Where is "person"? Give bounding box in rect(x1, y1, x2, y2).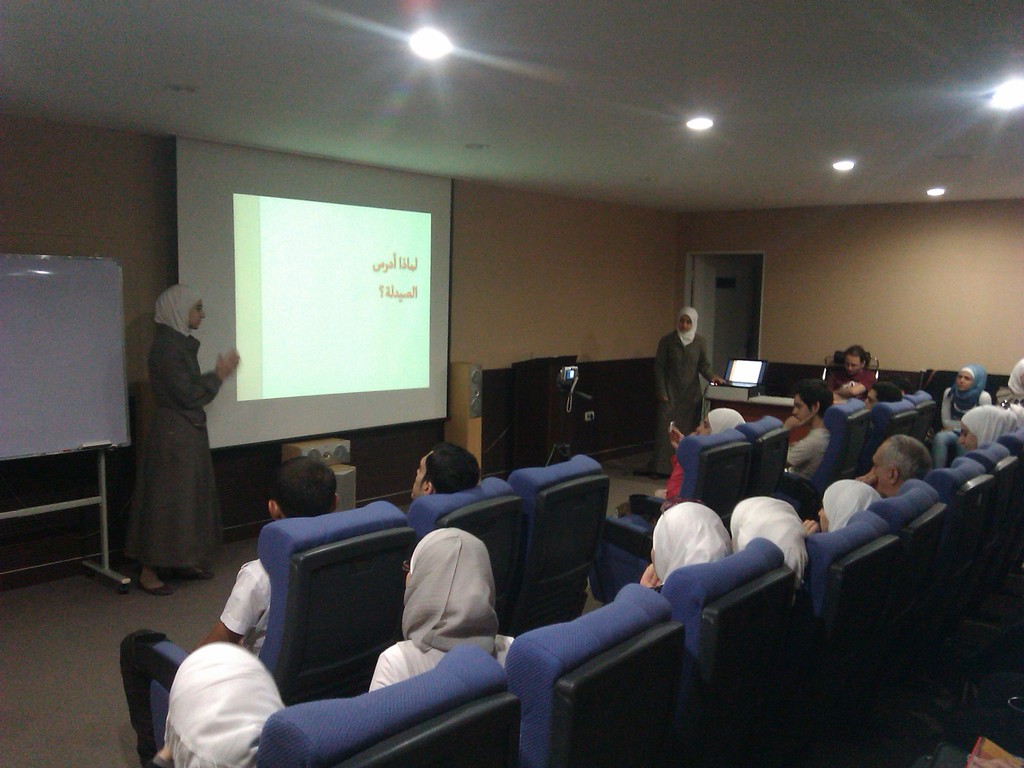
rect(120, 266, 221, 606).
